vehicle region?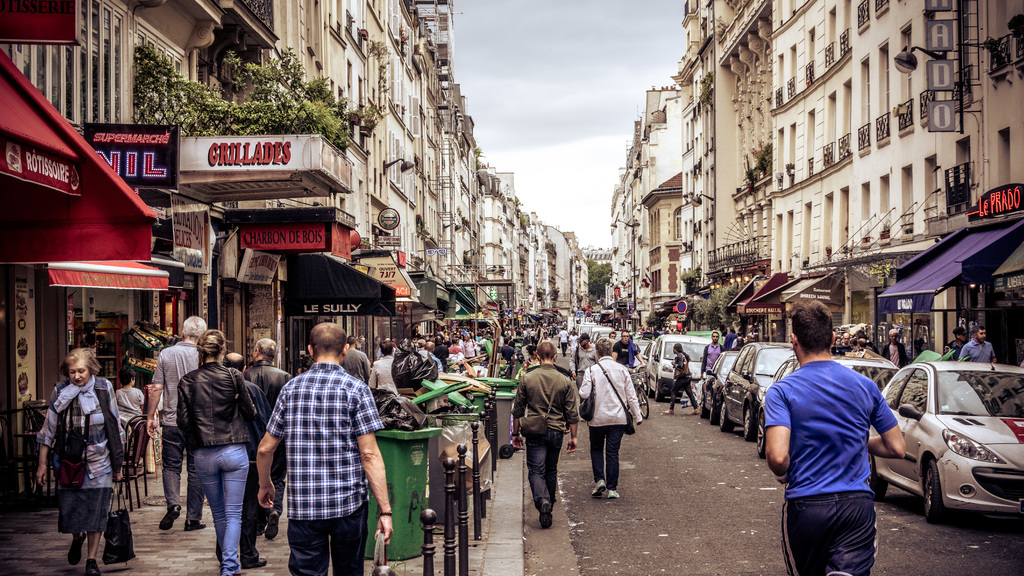
[701,344,740,414]
